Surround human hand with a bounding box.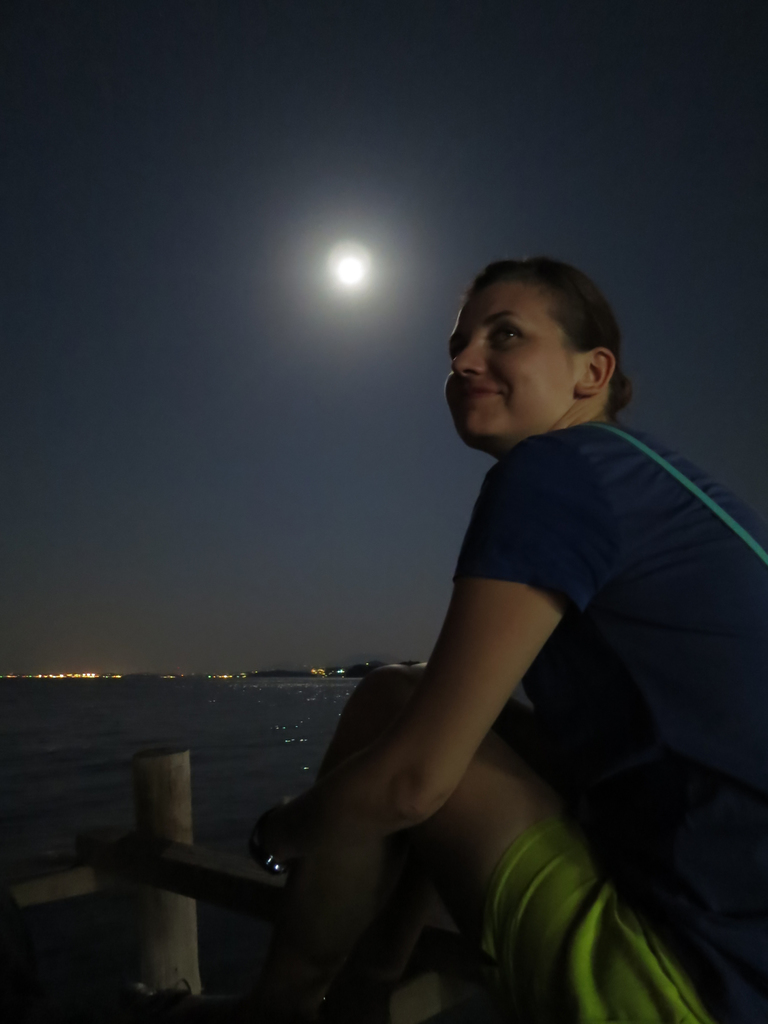
Rect(252, 797, 296, 879).
